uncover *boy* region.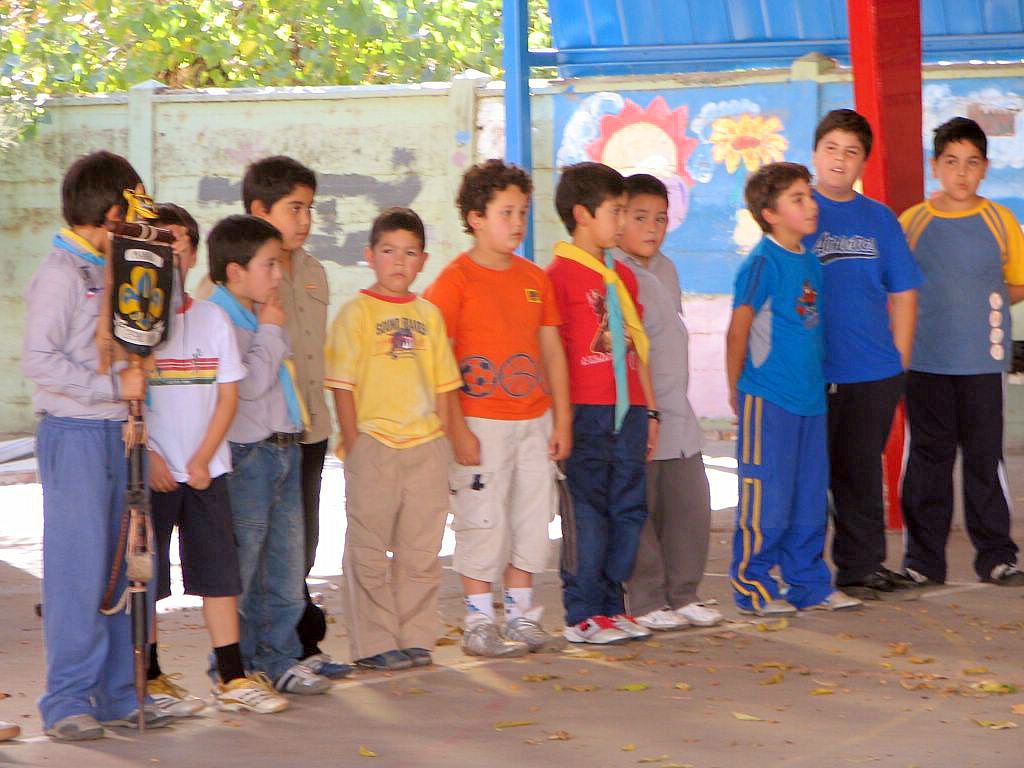
Uncovered: pyautogui.locateOnScreen(732, 160, 862, 615).
